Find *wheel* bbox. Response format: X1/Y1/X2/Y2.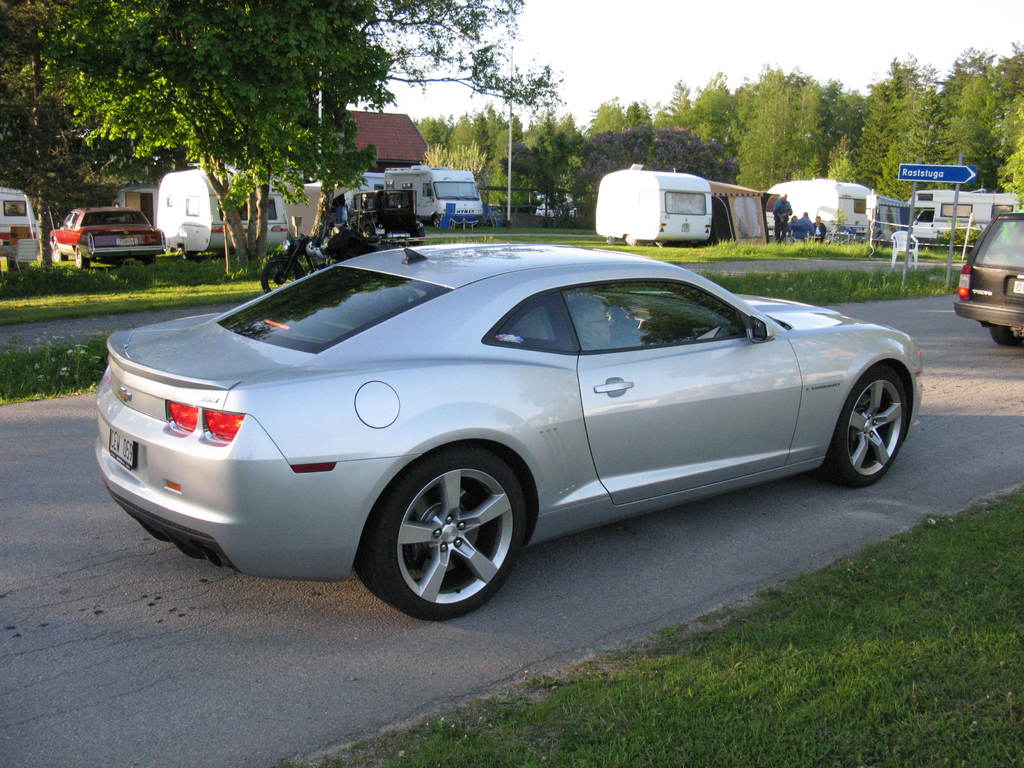
329/225/339/237.
